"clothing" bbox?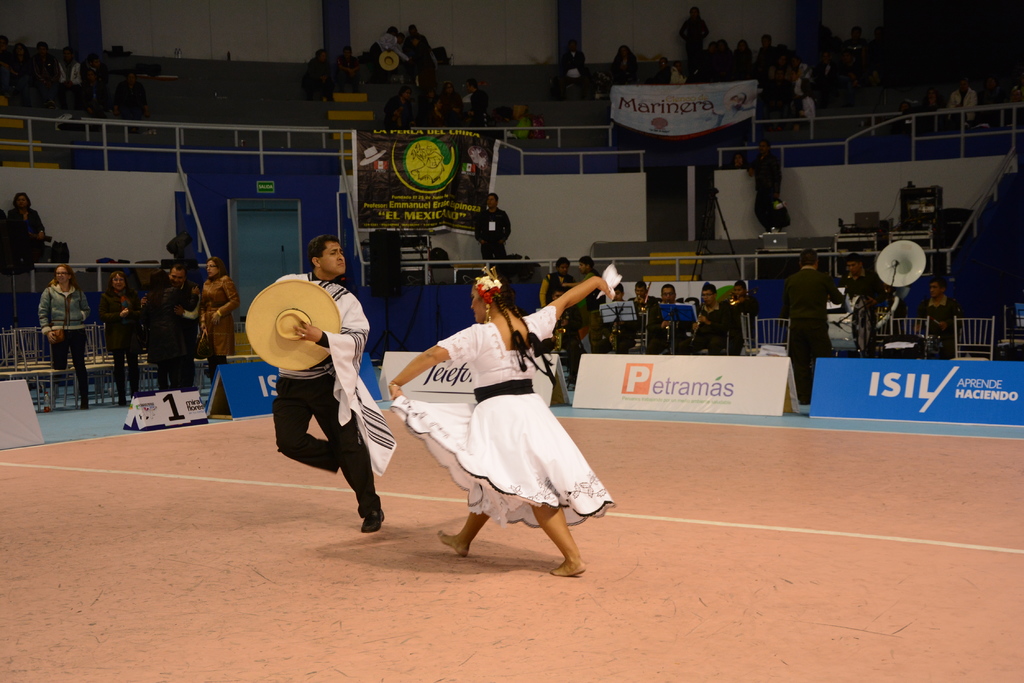
bbox=(4, 208, 46, 268)
